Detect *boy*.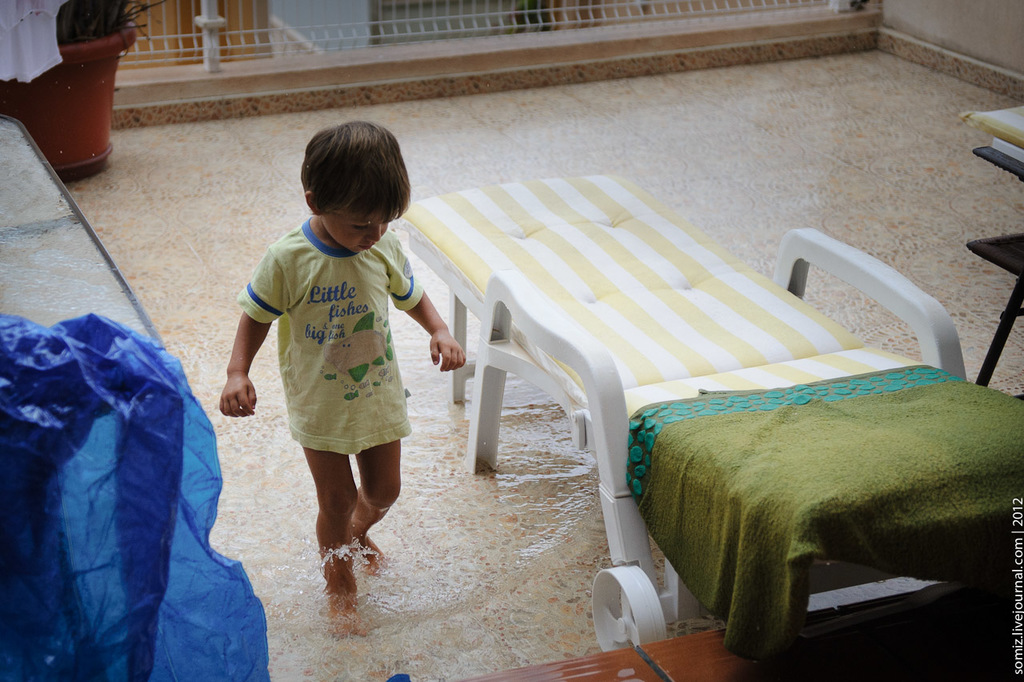
Detected at [left=210, top=134, right=453, bottom=592].
